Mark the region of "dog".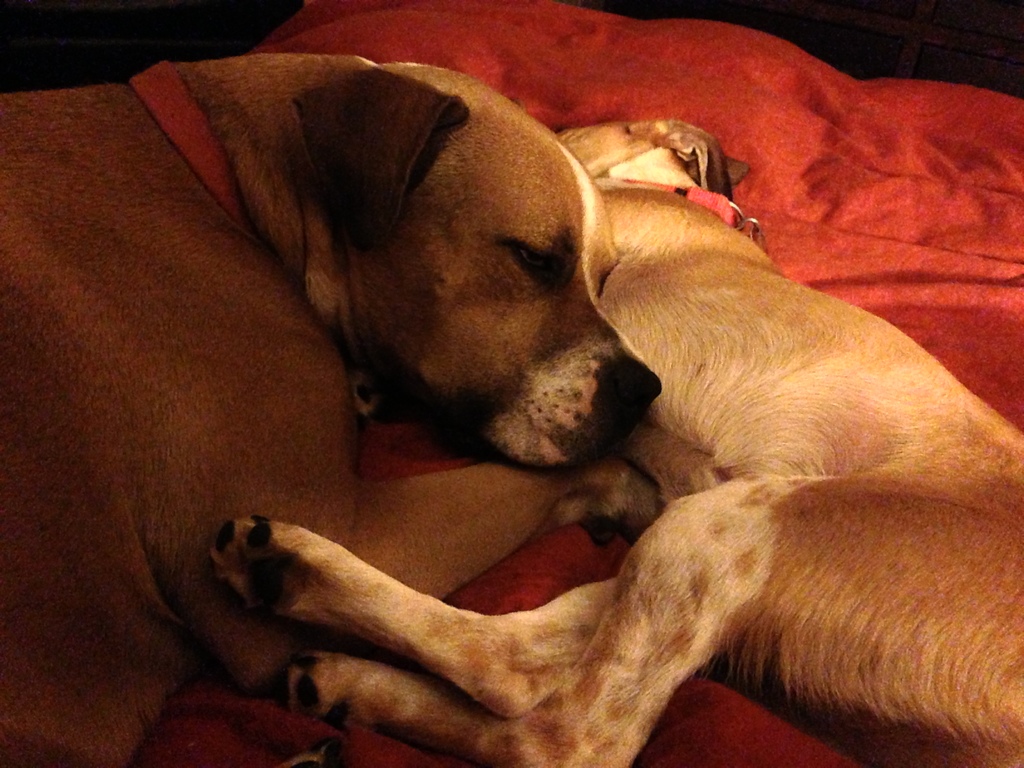
Region: pyautogui.locateOnScreen(212, 116, 1023, 767).
